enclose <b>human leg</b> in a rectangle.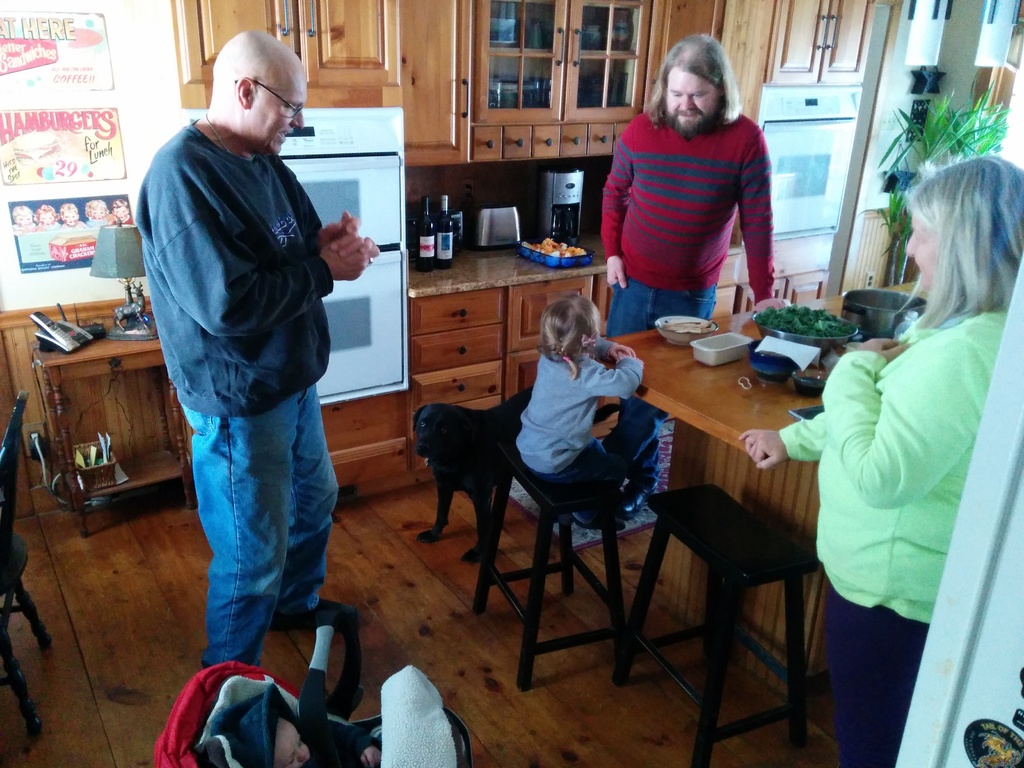
l=276, t=389, r=364, b=626.
